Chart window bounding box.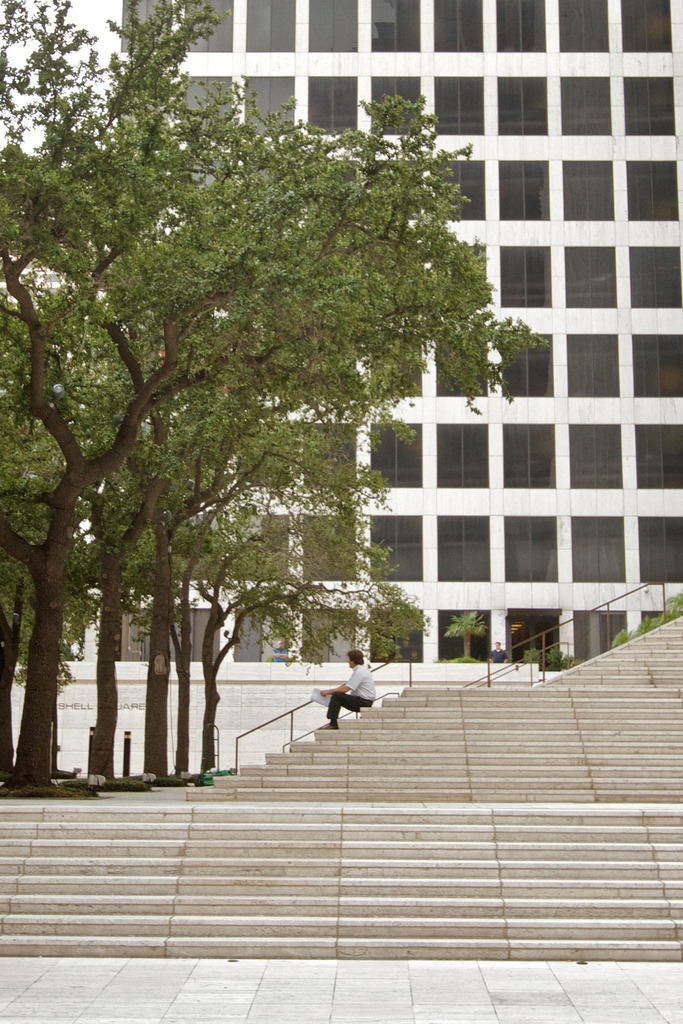
Charted: {"left": 122, "top": 0, "right": 181, "bottom": 61}.
